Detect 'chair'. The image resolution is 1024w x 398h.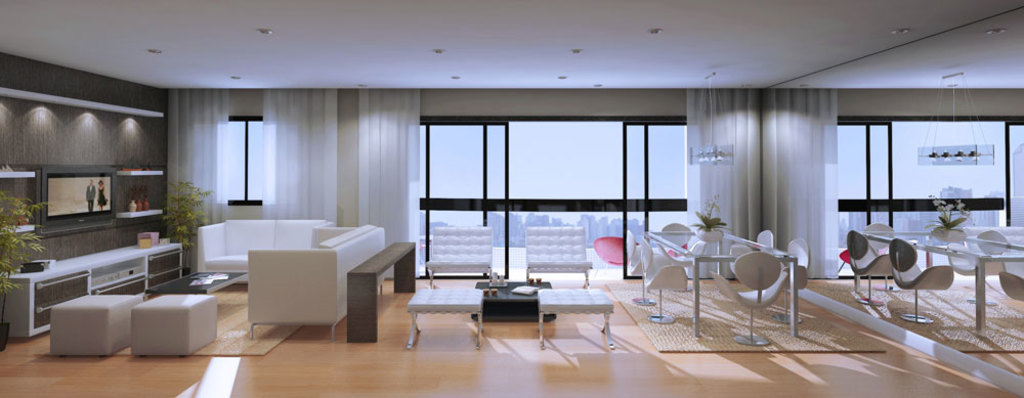
(889,235,951,325).
